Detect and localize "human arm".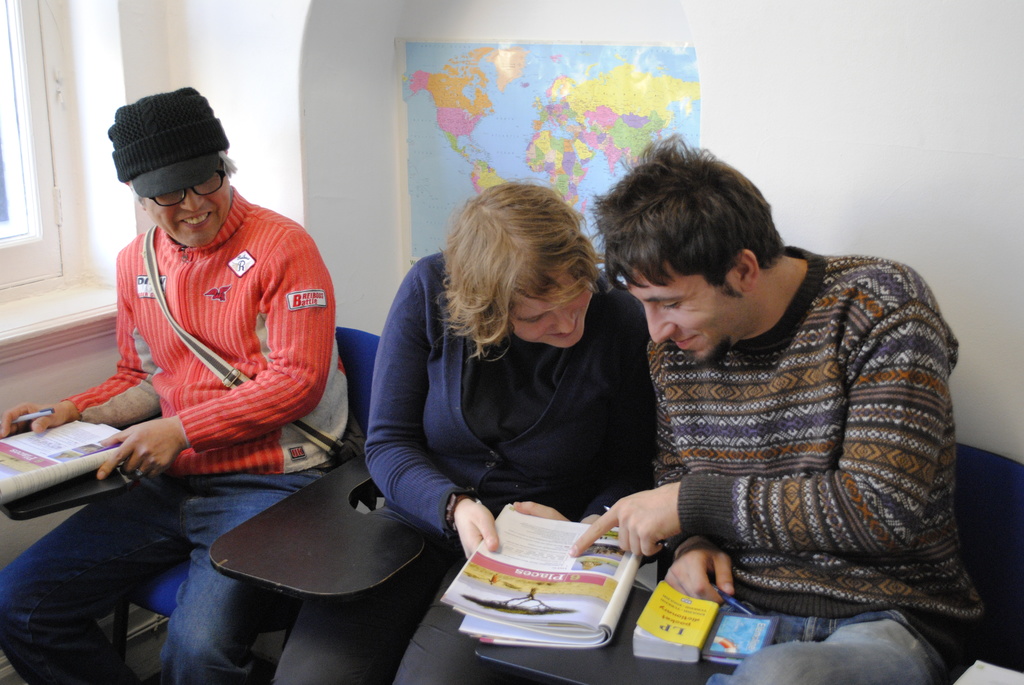
Localized at {"left": 369, "top": 255, "right": 499, "bottom": 567}.
